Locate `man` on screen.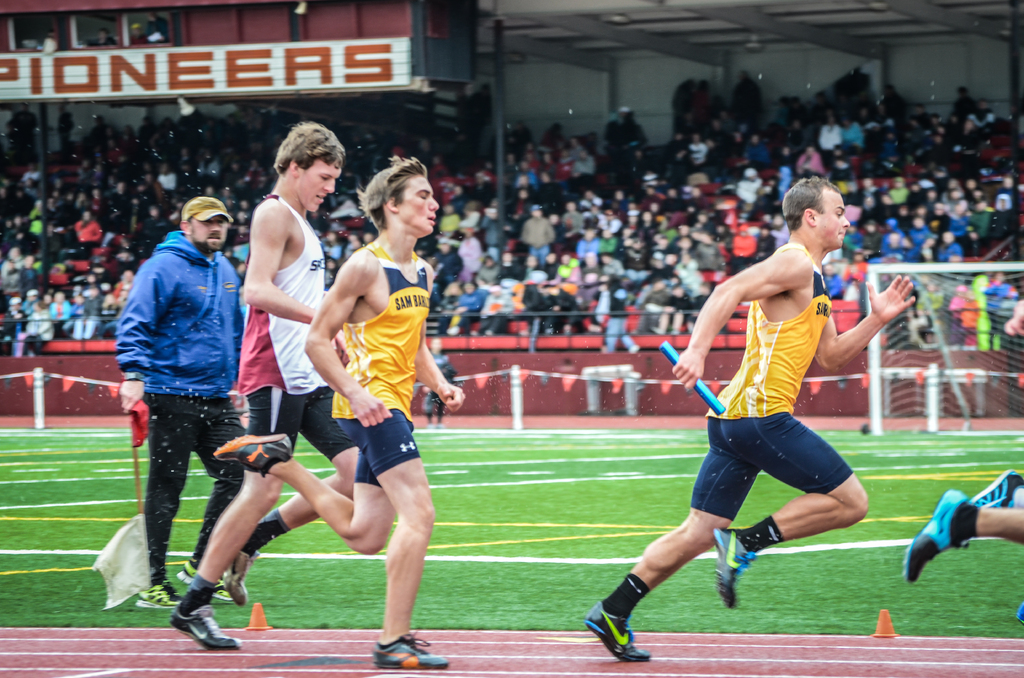
On screen at 495, 248, 522, 281.
